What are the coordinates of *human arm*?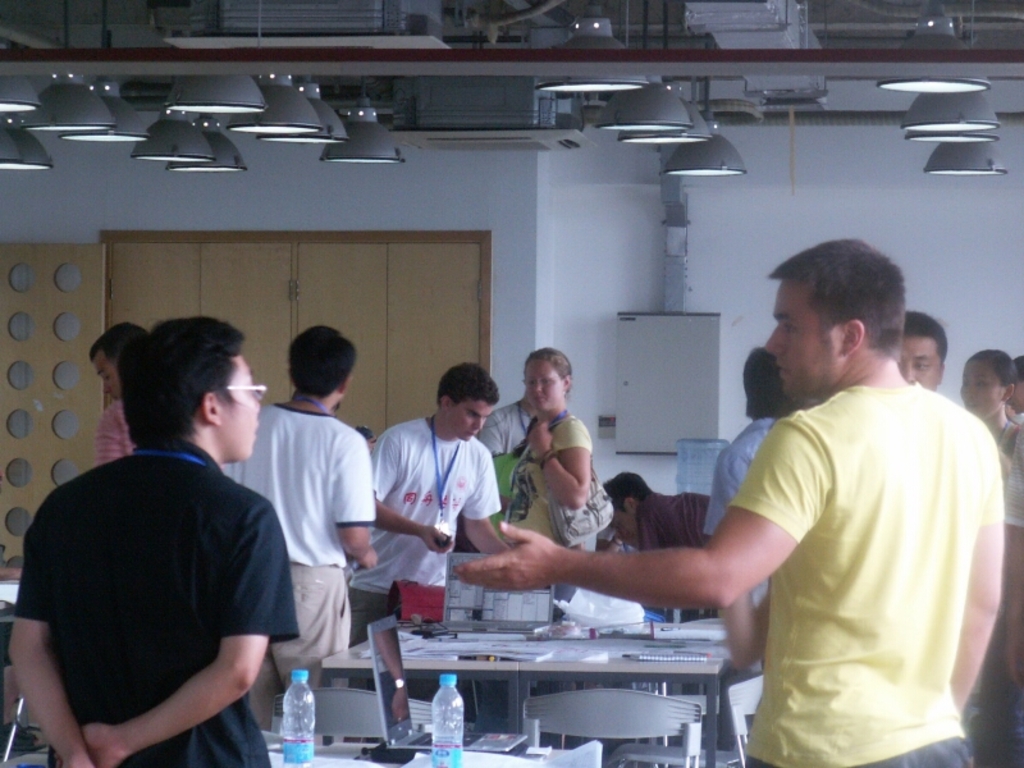
<region>950, 458, 1002, 713</region>.
